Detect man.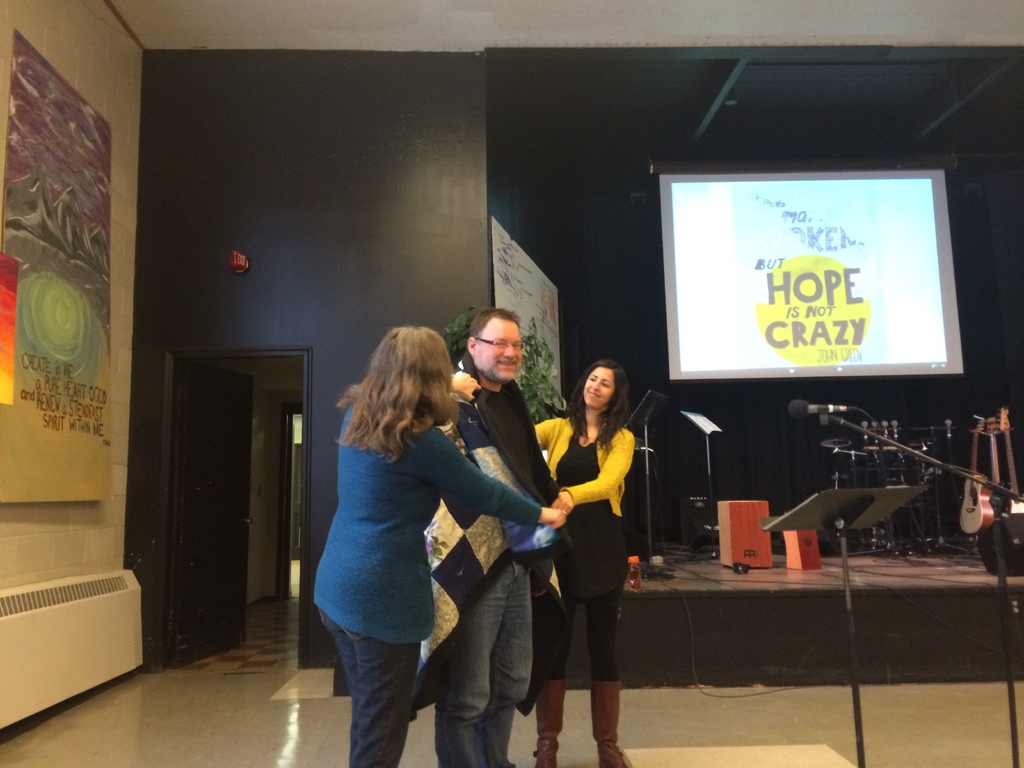
Detected at (424,305,560,767).
